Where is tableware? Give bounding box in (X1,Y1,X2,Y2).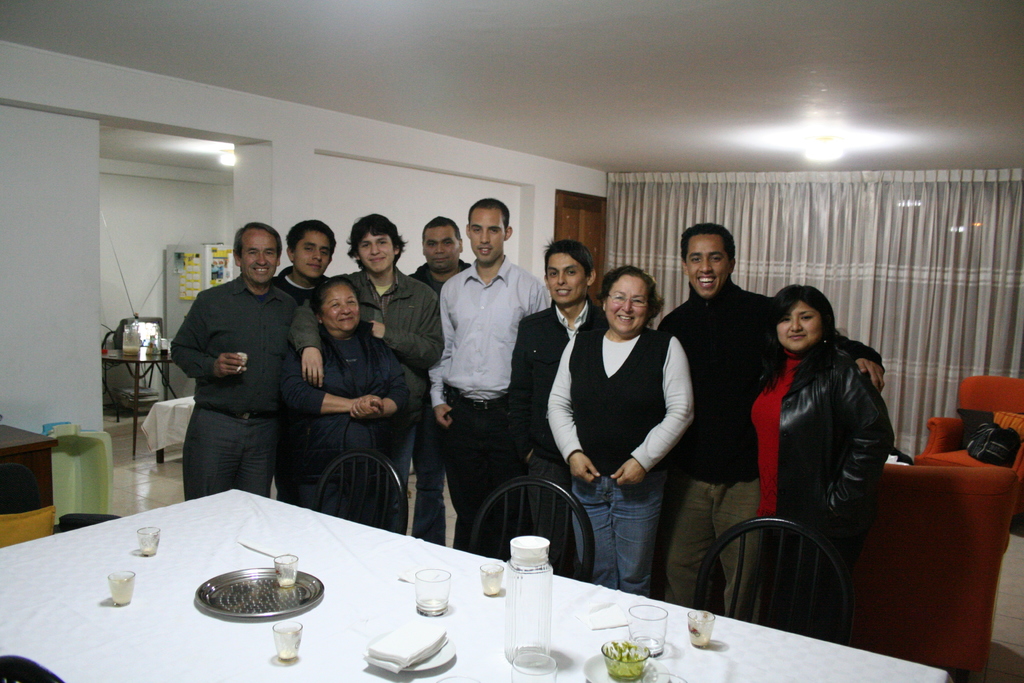
(585,654,656,682).
